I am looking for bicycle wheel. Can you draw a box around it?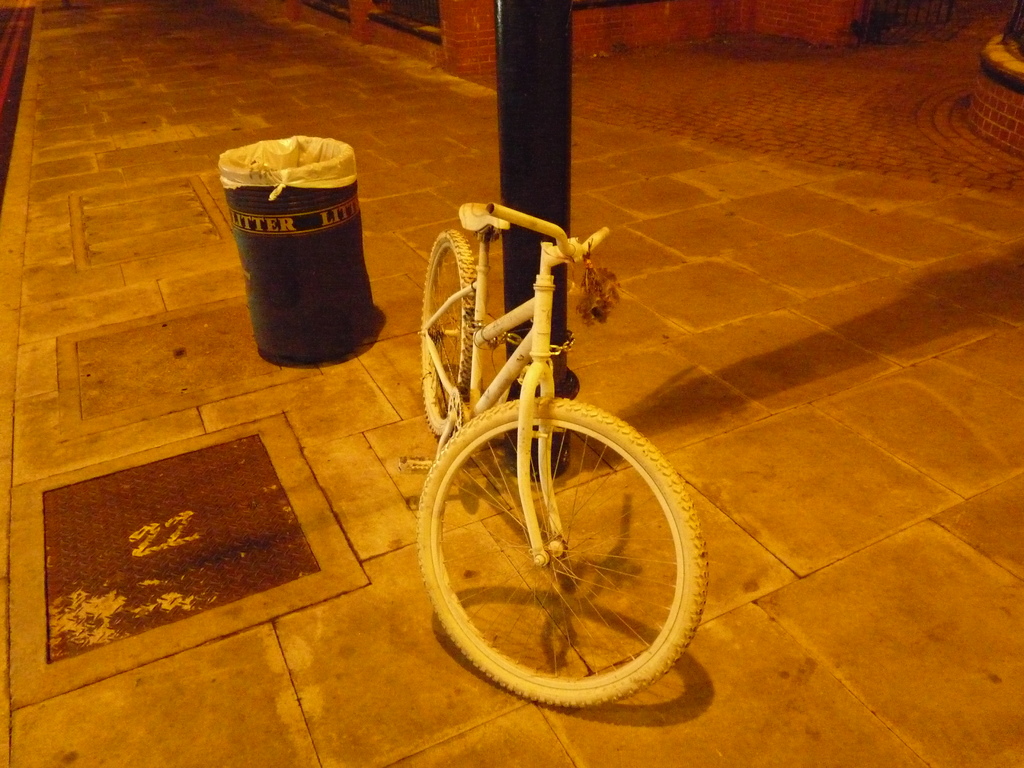
Sure, the bounding box is 413 385 709 711.
